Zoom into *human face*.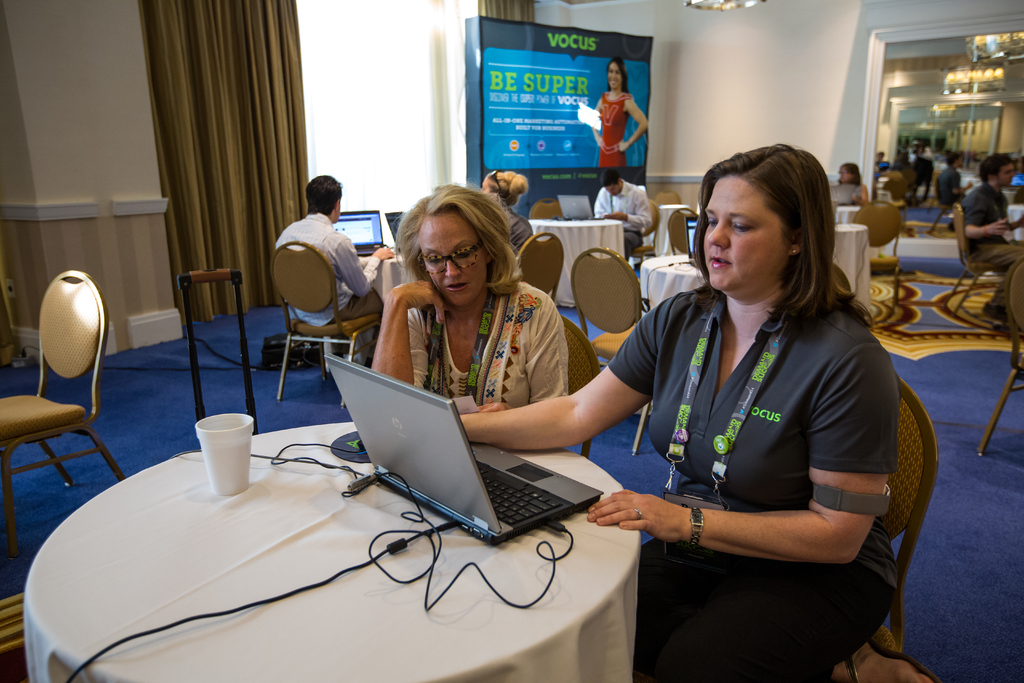
Zoom target: box=[701, 178, 782, 290].
